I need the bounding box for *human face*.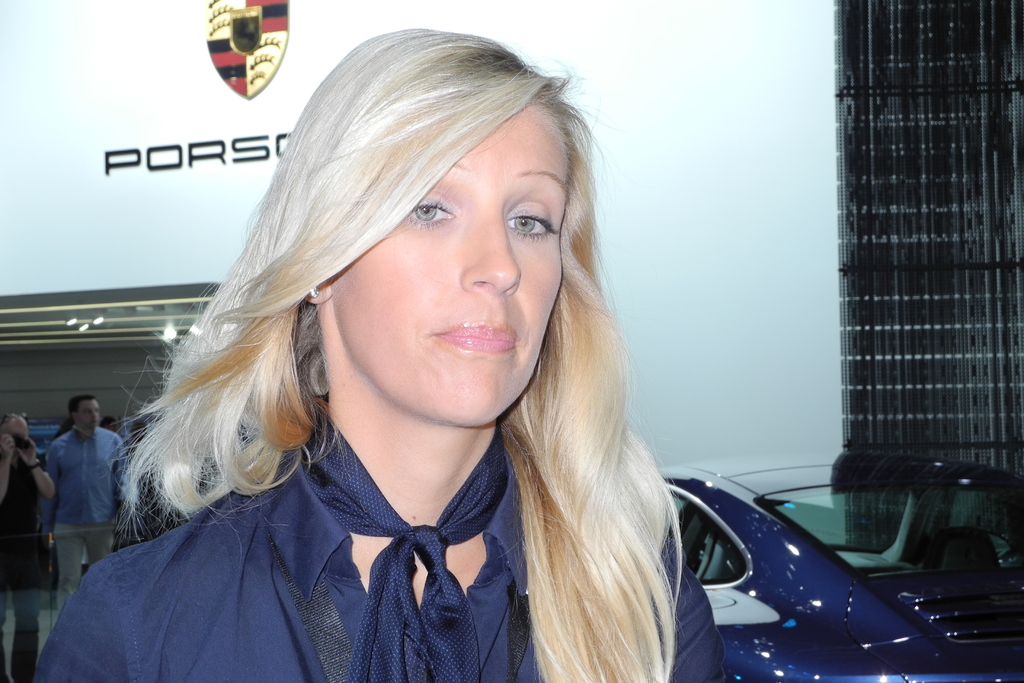
Here it is: x1=340 y1=108 x2=575 y2=433.
